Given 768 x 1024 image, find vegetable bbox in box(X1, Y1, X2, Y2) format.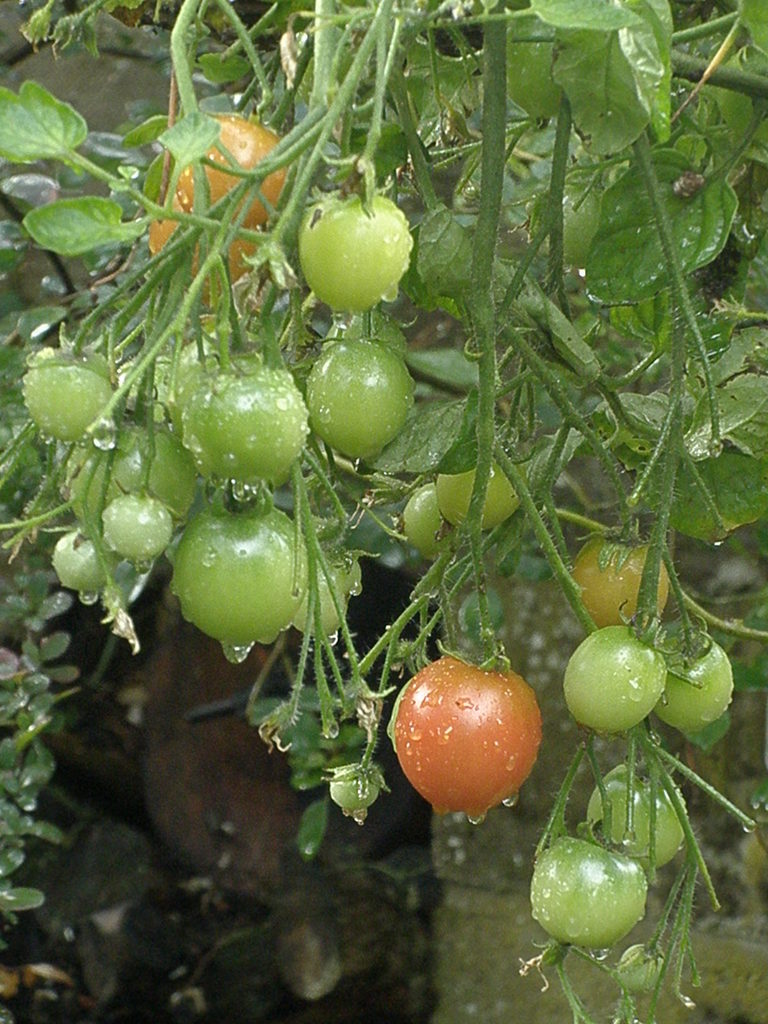
box(436, 452, 527, 531).
